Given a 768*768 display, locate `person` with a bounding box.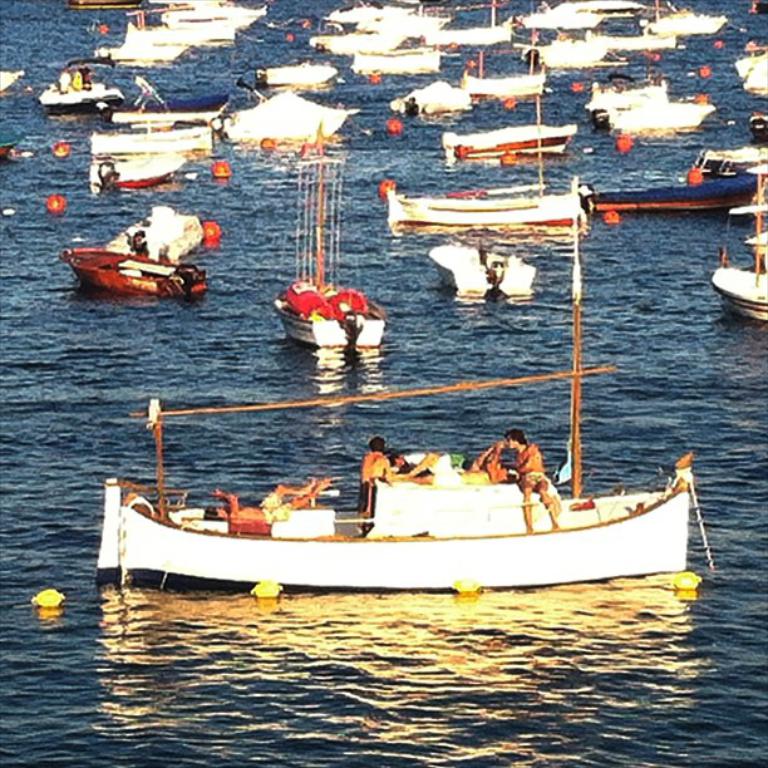
Located: (left=129, top=226, right=154, bottom=265).
